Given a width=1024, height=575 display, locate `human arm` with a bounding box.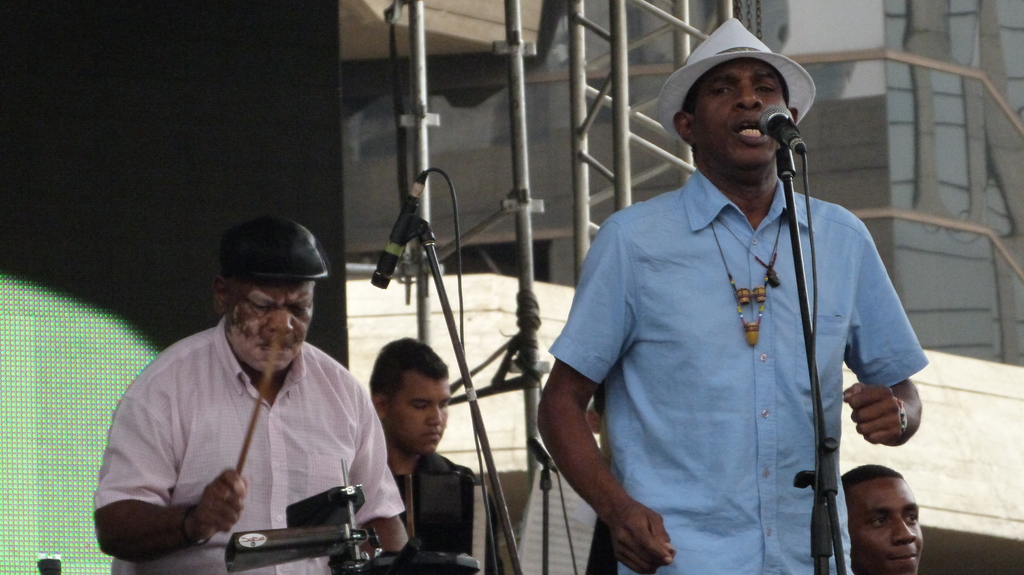
Located: Rect(346, 388, 419, 552).
